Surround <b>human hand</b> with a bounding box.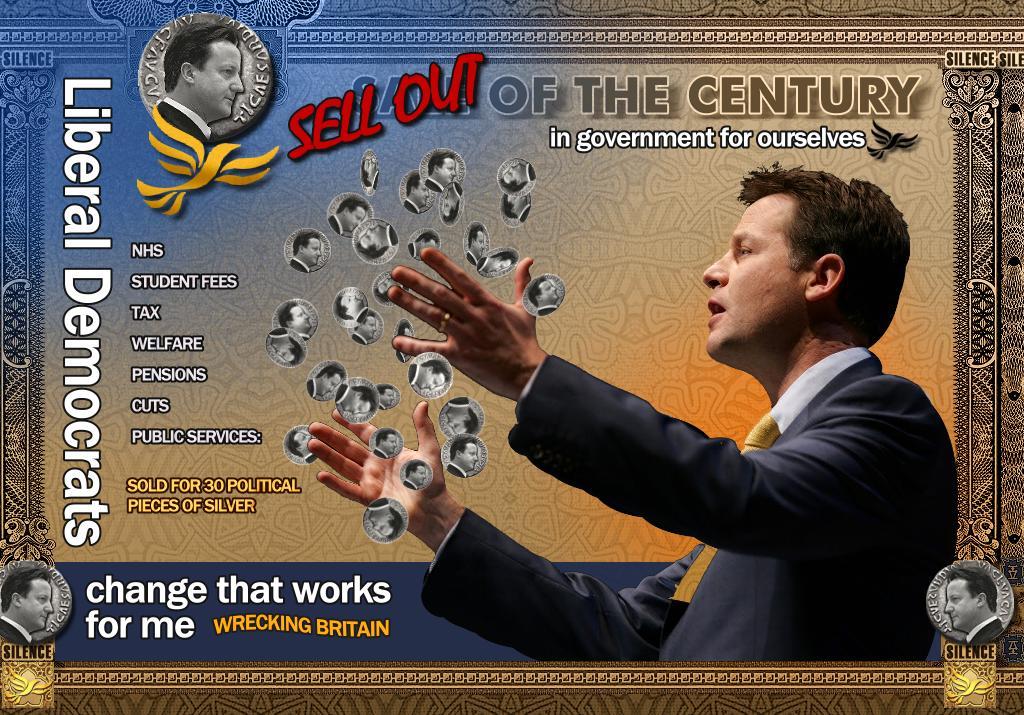
BBox(305, 400, 446, 532).
